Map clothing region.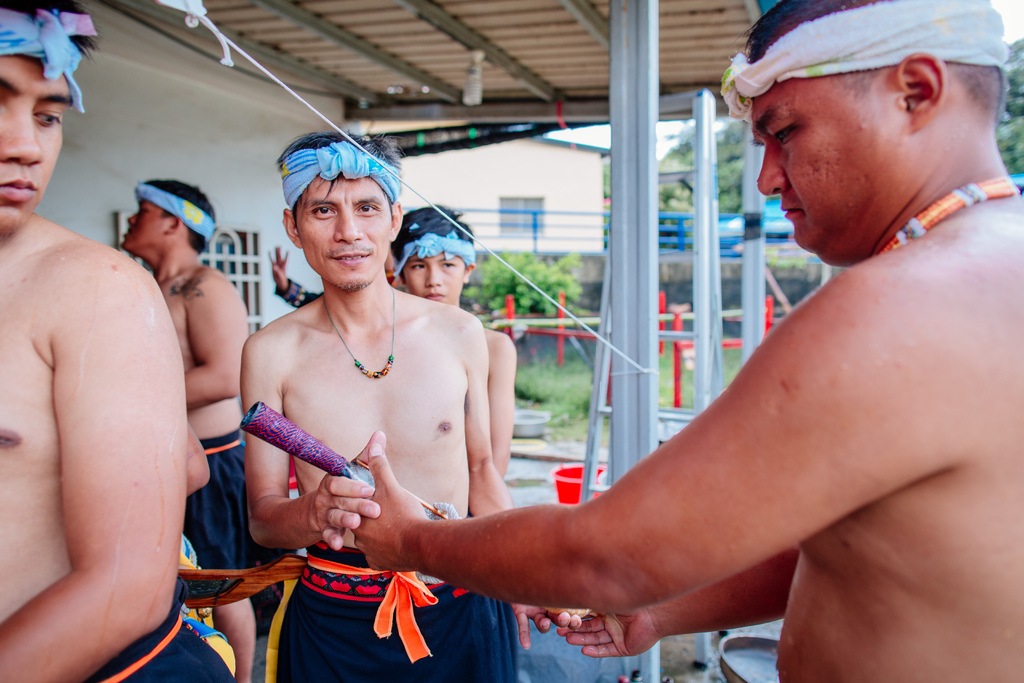
Mapped to left=266, top=550, right=523, bottom=682.
